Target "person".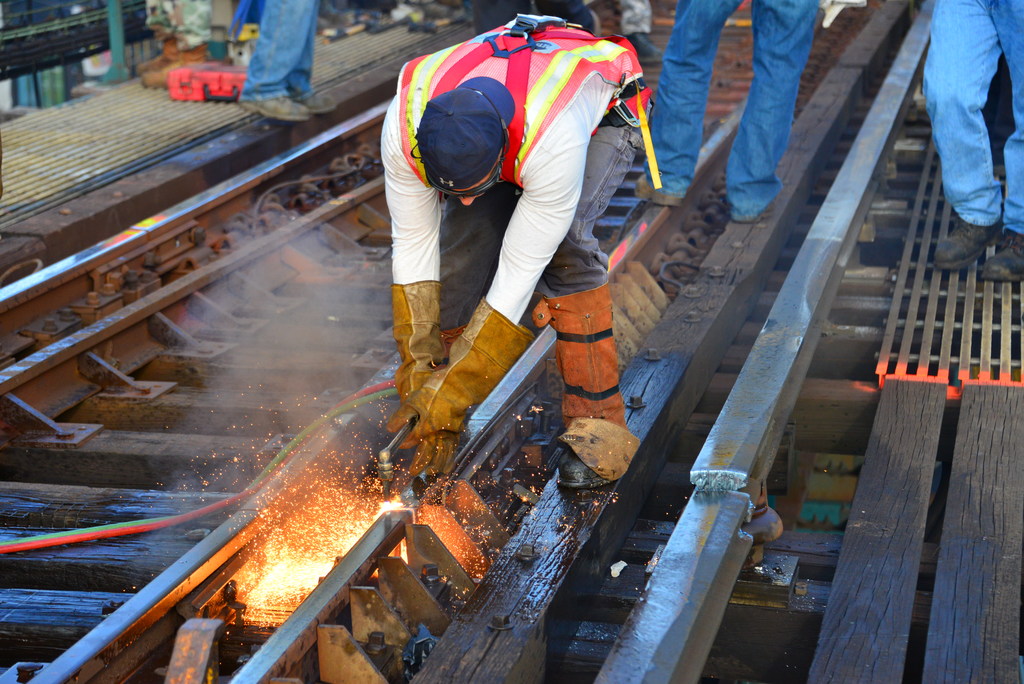
Target region: BBox(240, 0, 337, 121).
